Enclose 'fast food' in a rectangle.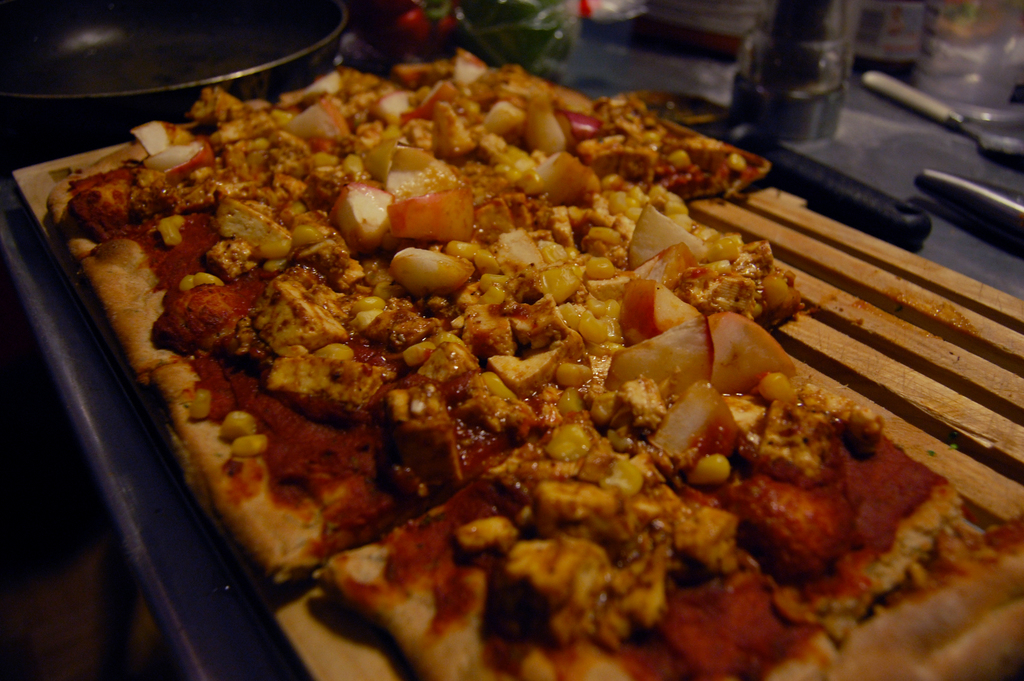
crop(61, 63, 1023, 676).
